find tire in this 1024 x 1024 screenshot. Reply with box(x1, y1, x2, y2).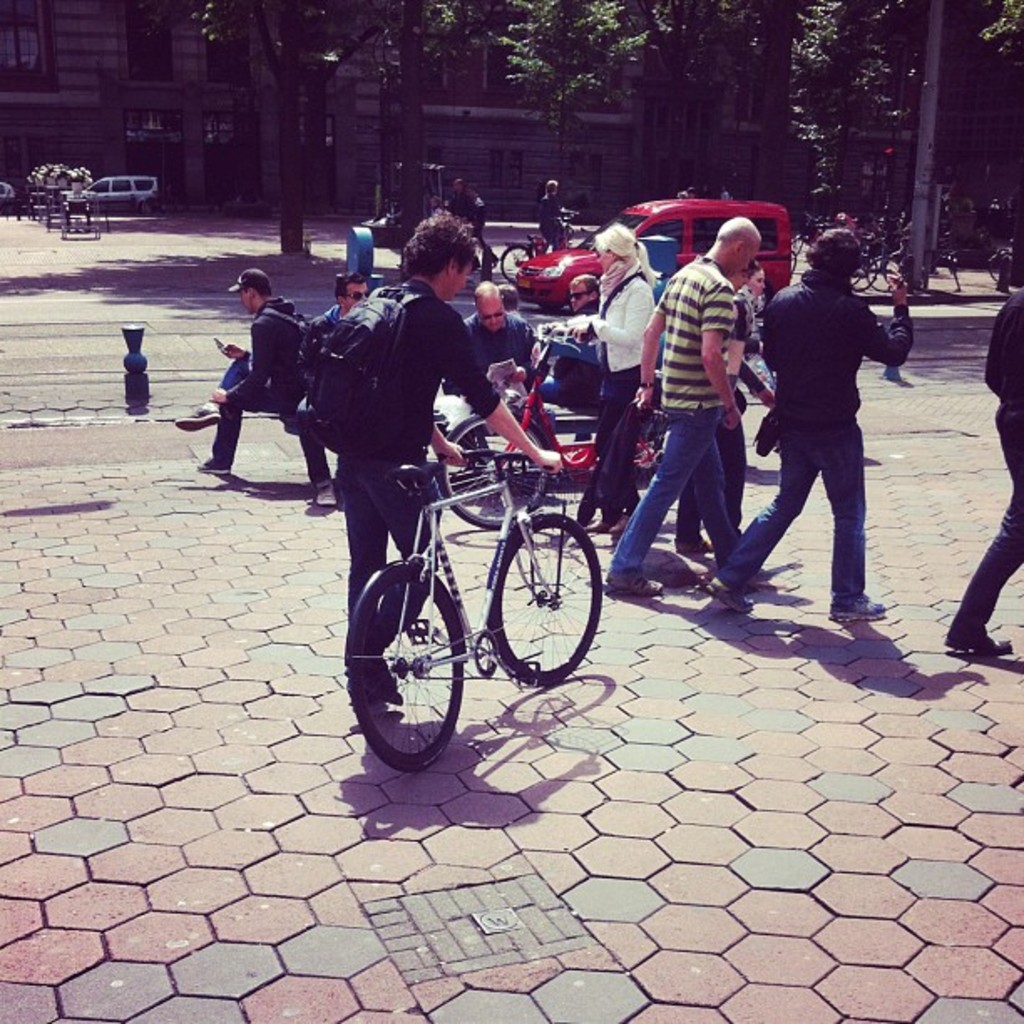
box(843, 251, 880, 294).
